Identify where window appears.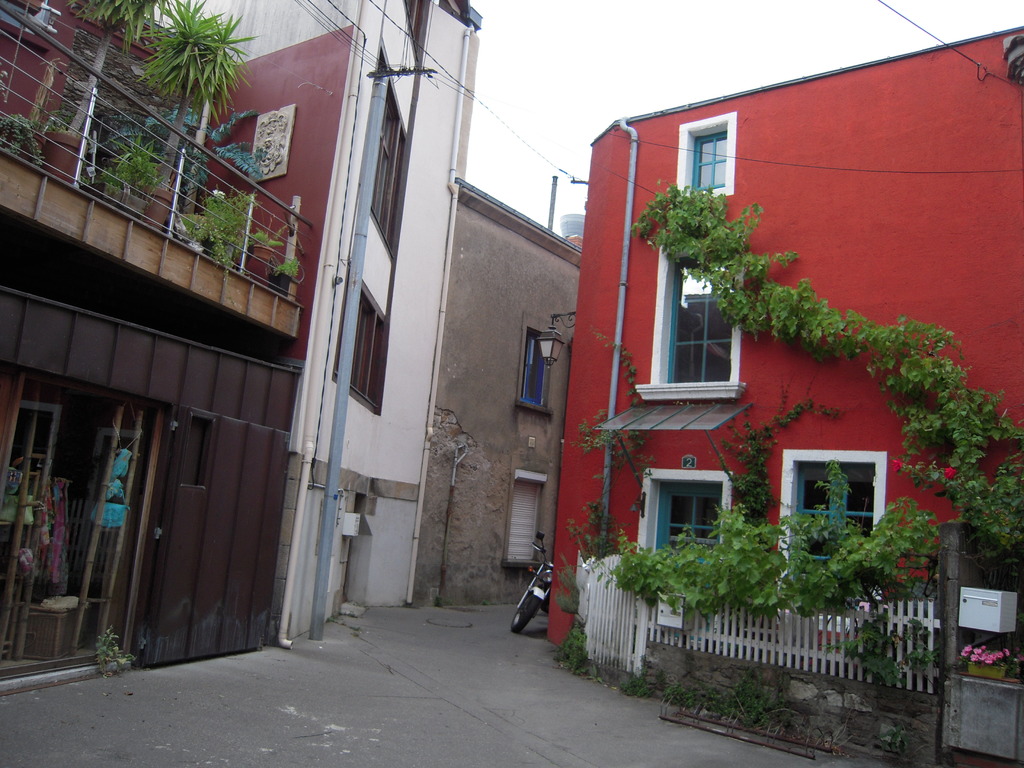
Appears at l=515, t=470, r=540, b=572.
